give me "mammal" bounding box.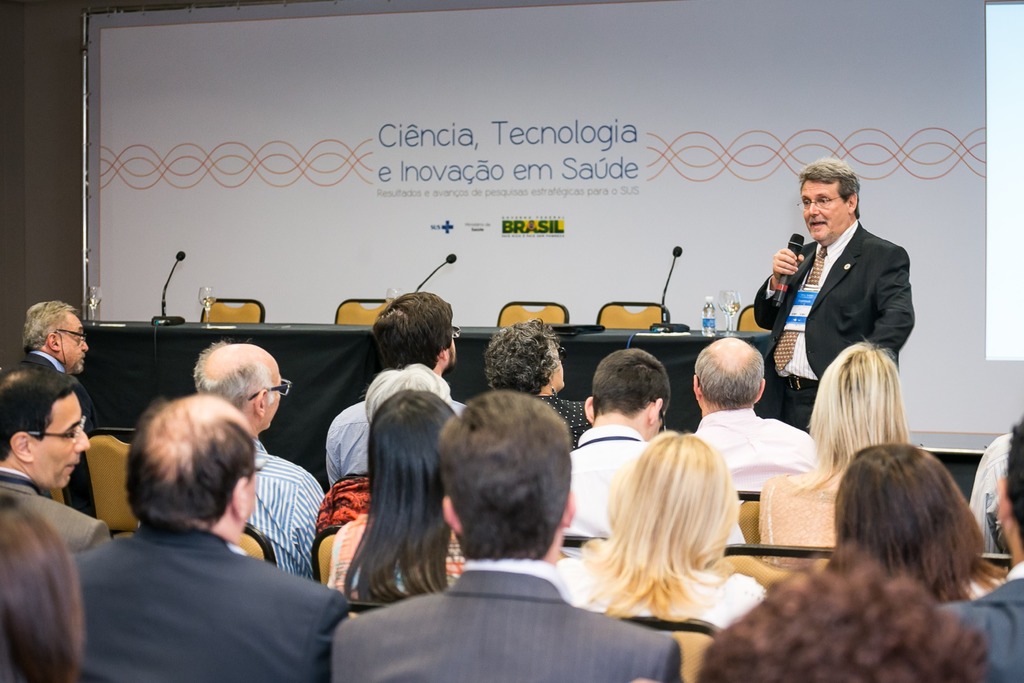
8:299:102:524.
